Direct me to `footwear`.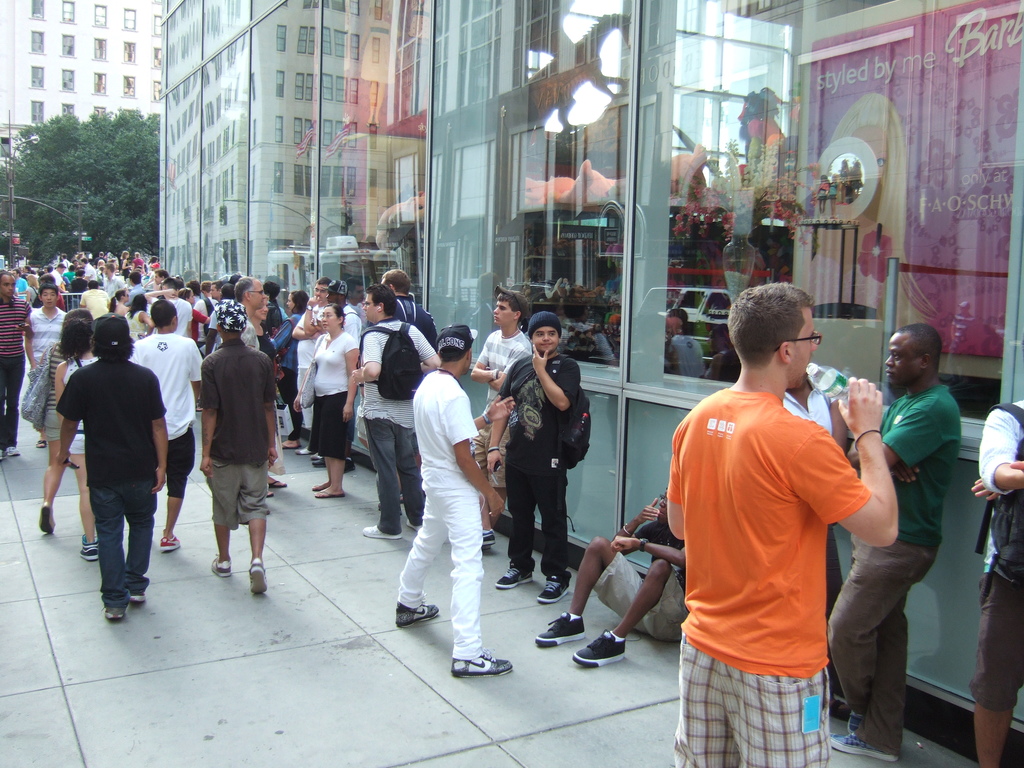
Direction: locate(265, 476, 287, 488).
